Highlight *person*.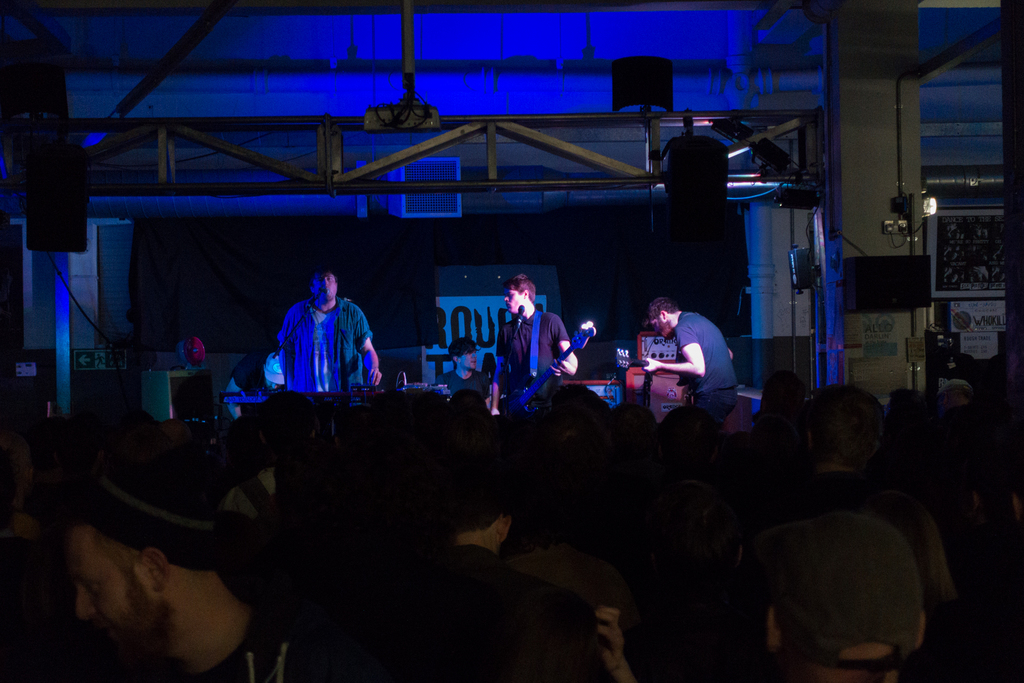
Highlighted region: box=[369, 439, 612, 682].
